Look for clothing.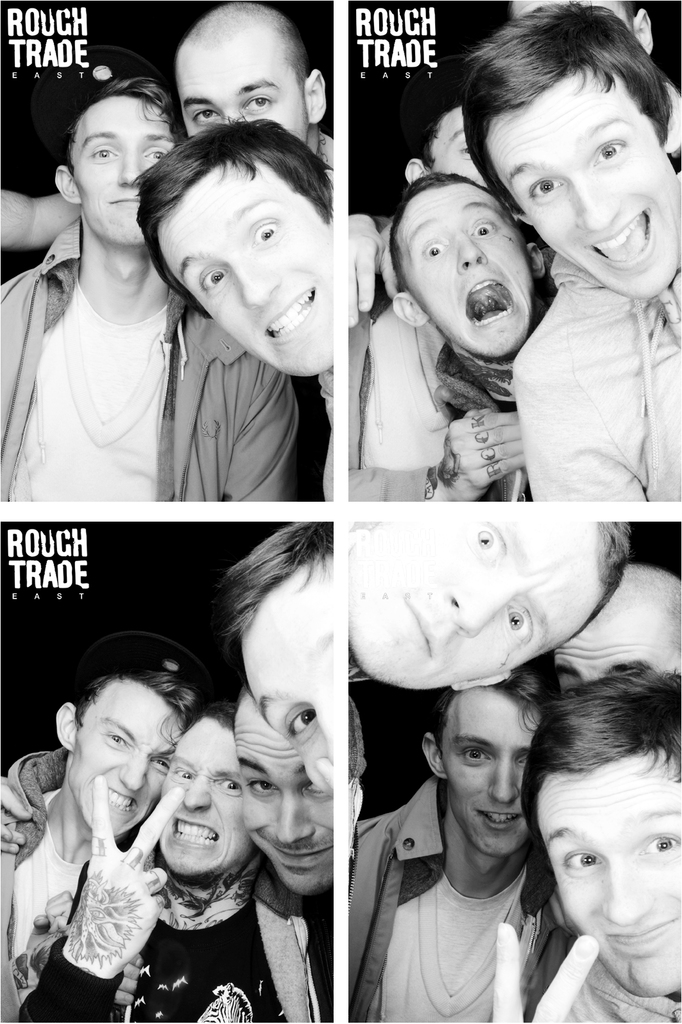
Found: (x1=514, y1=259, x2=681, y2=495).
